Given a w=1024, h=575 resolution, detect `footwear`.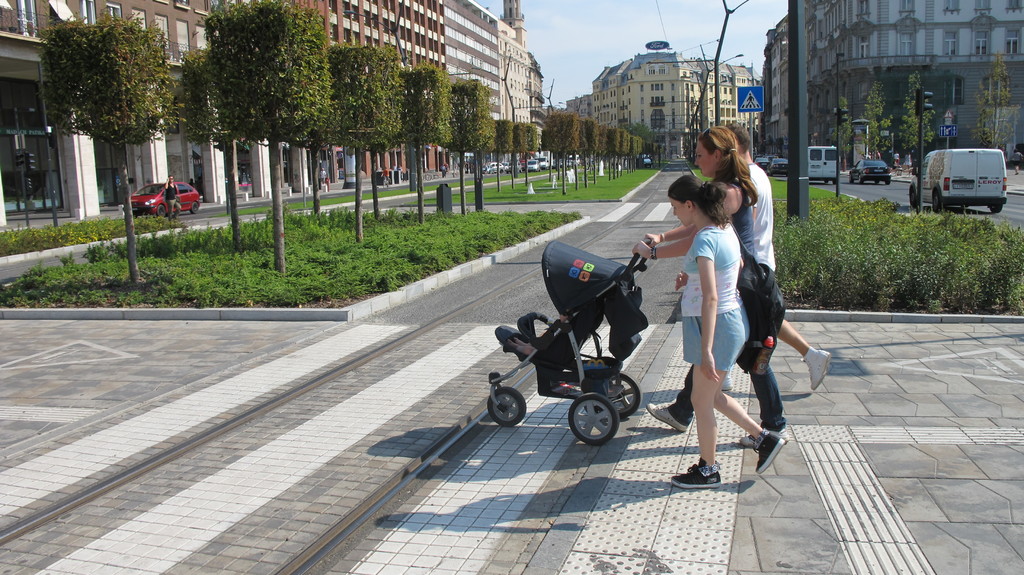
[left=719, top=374, right=733, bottom=393].
